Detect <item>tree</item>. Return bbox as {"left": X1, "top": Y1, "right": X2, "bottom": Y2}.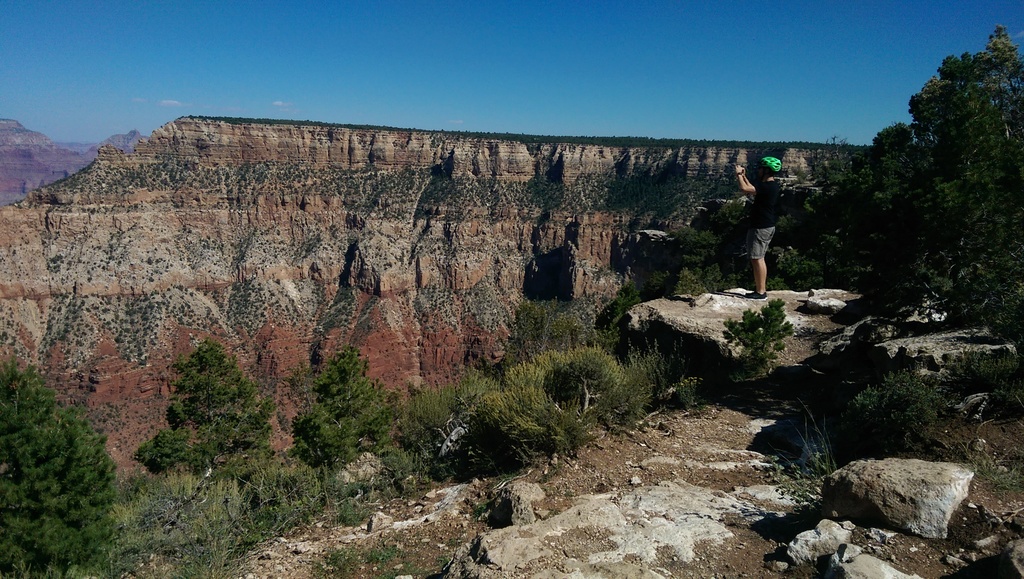
{"left": 737, "top": 298, "right": 794, "bottom": 384}.
